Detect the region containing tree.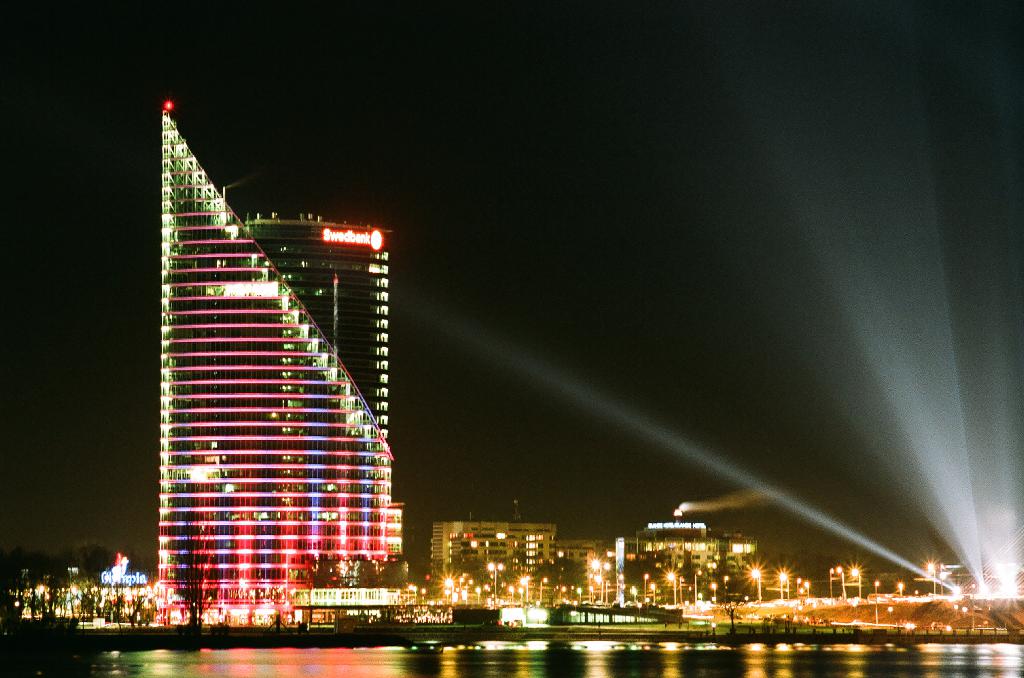
rect(305, 538, 991, 631).
